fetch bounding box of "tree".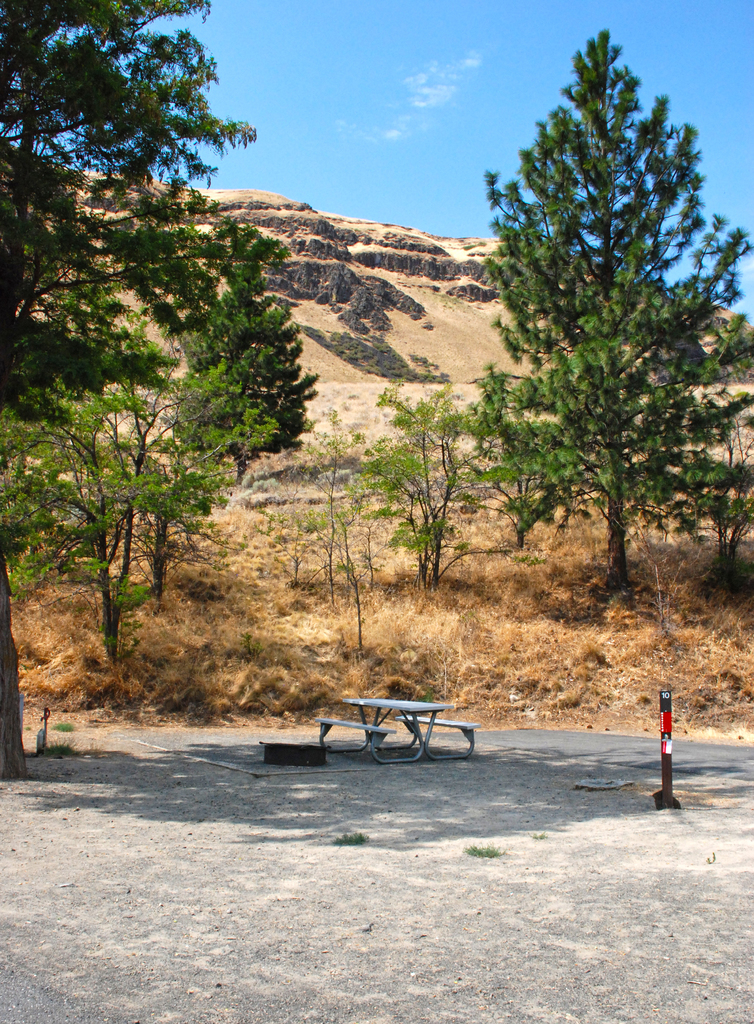
Bbox: box=[475, 36, 742, 612].
